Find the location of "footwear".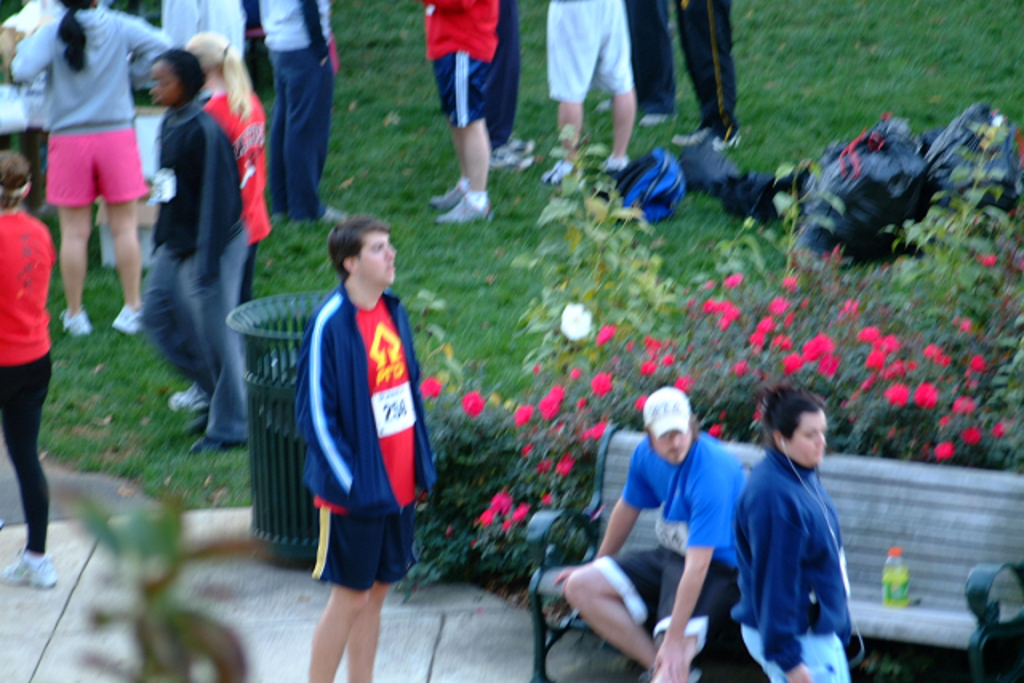
Location: (x1=187, y1=432, x2=243, y2=454).
